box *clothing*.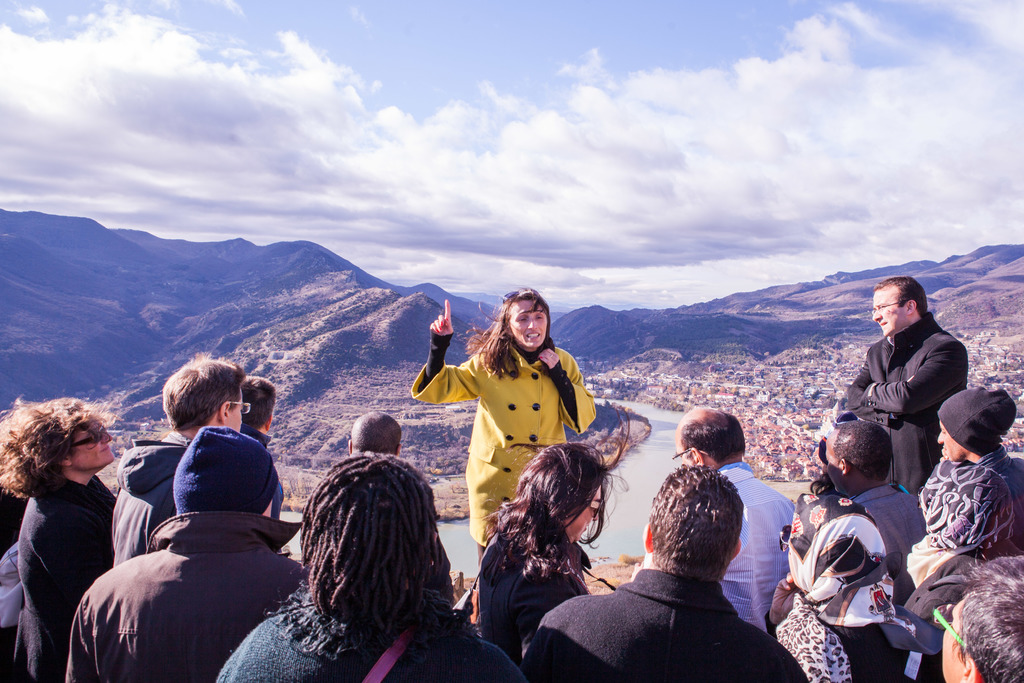
(left=413, top=340, right=596, bottom=549).
